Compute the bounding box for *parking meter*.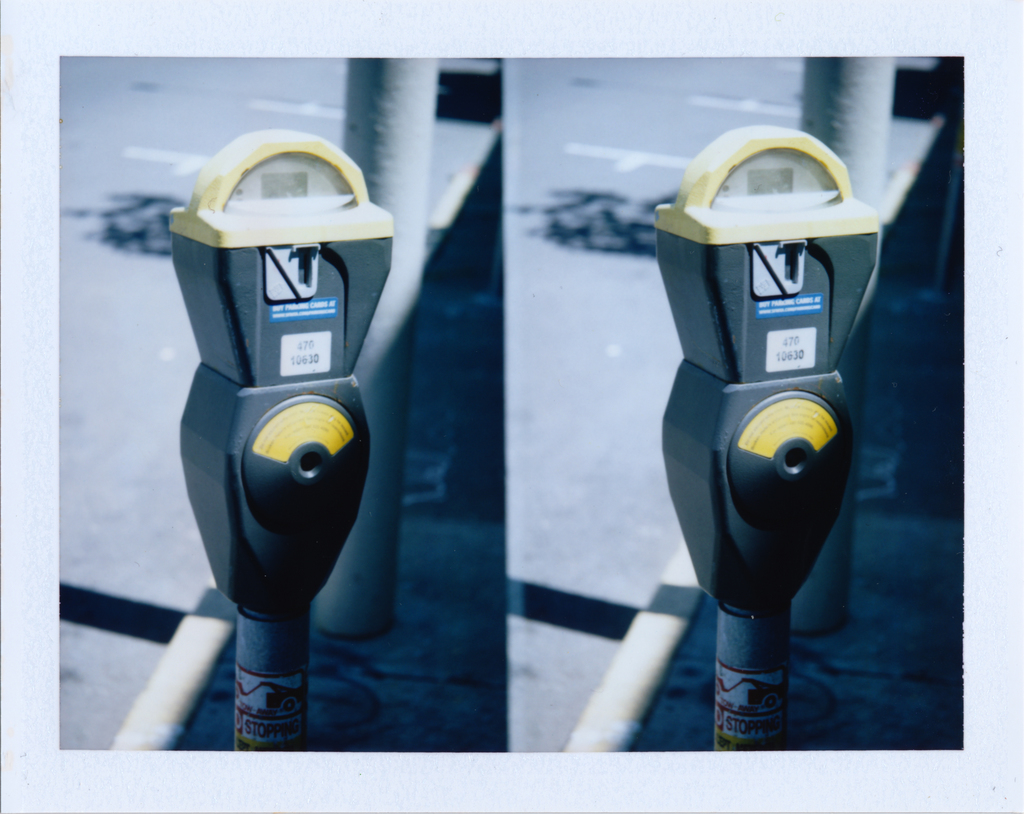
locate(653, 120, 885, 624).
